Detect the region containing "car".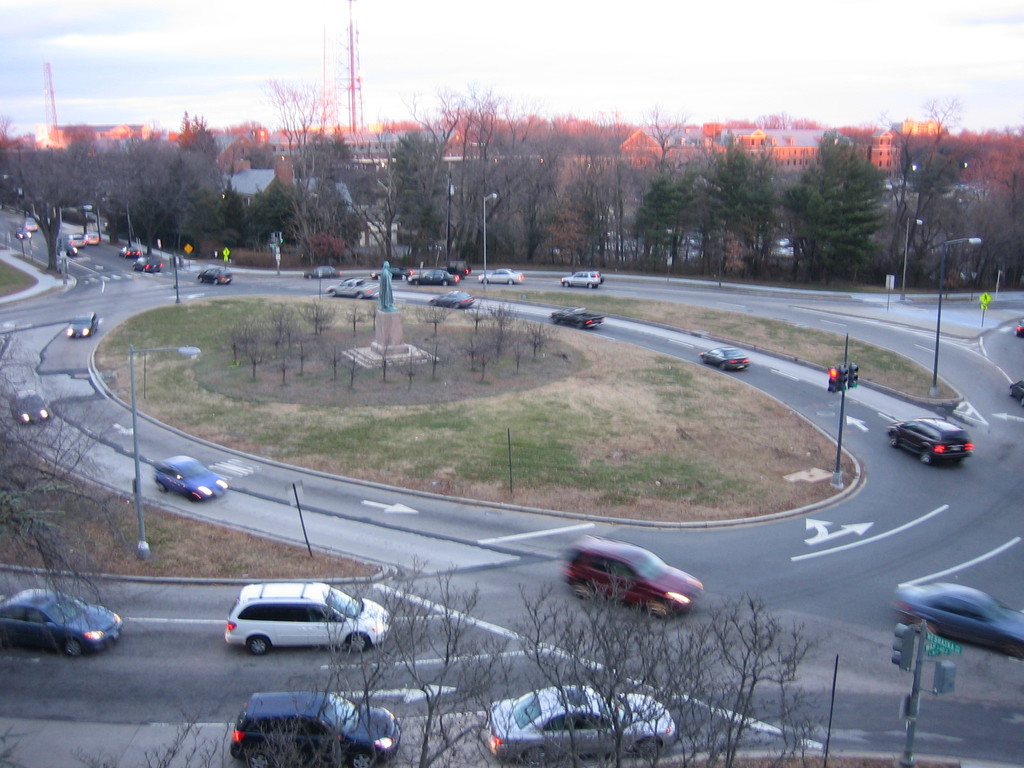
403 265 460 285.
